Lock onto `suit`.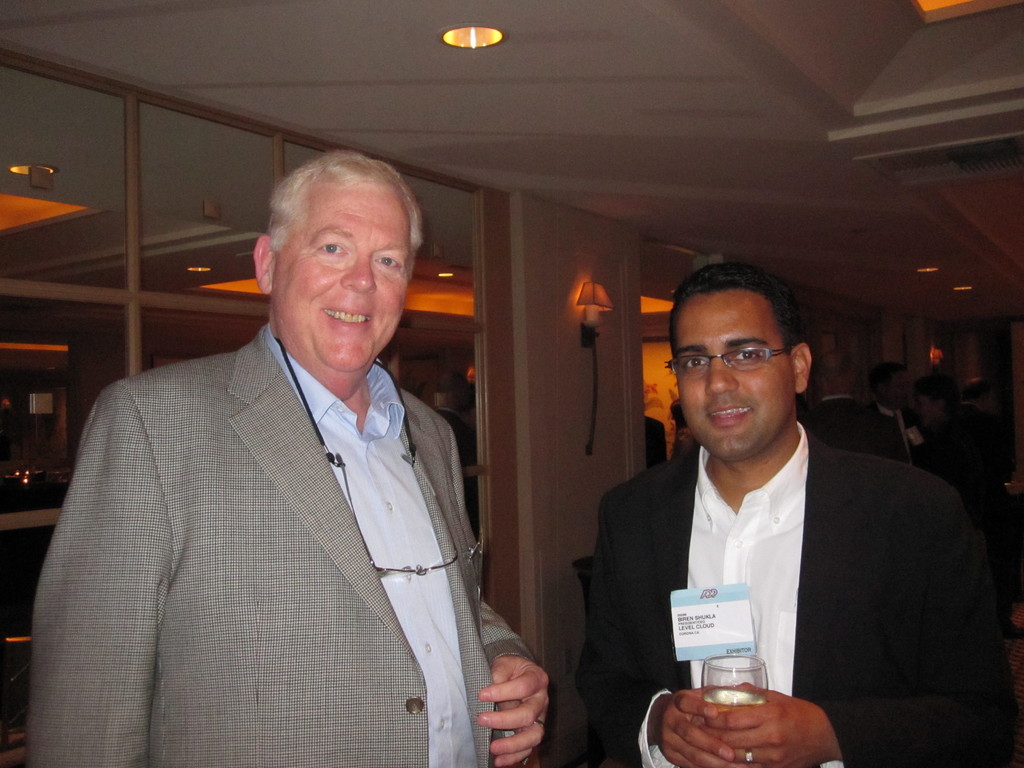
Locked: l=576, t=422, r=1011, b=765.
